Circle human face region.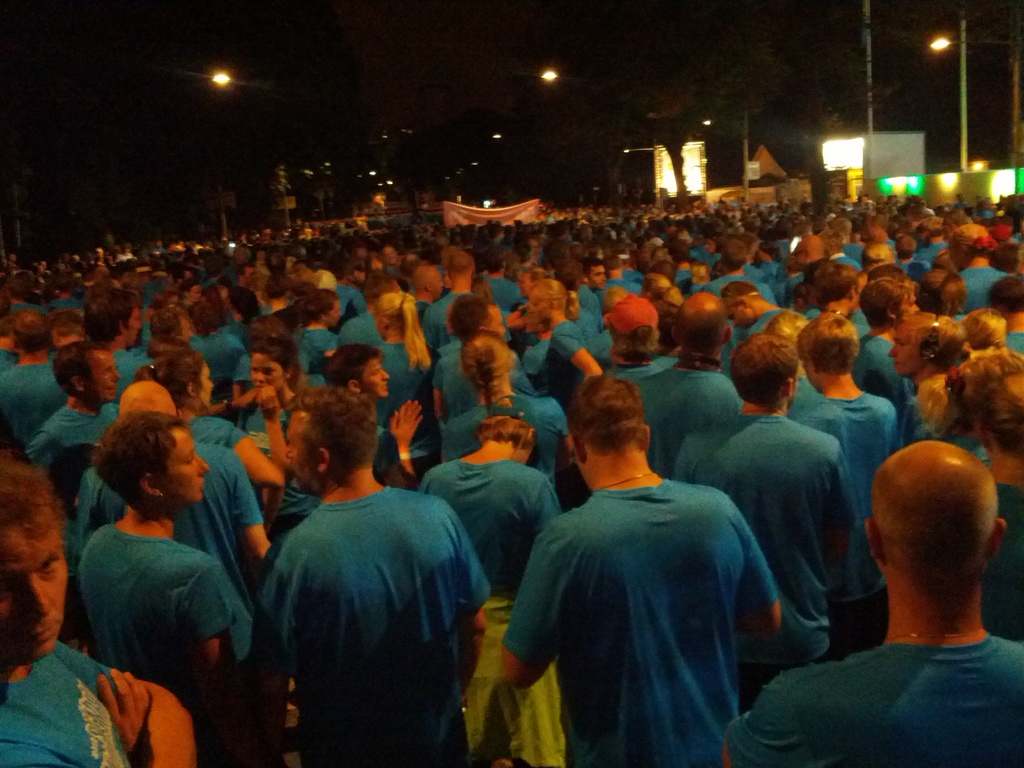
Region: bbox=(726, 311, 759, 331).
